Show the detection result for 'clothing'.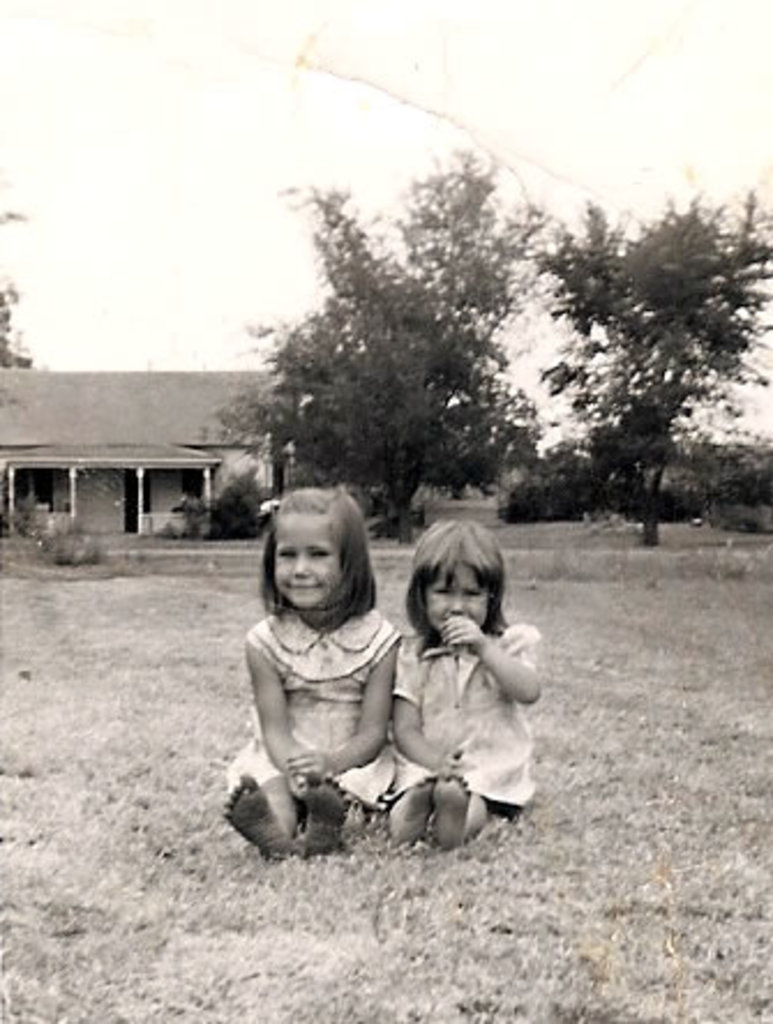
box(233, 600, 388, 803).
